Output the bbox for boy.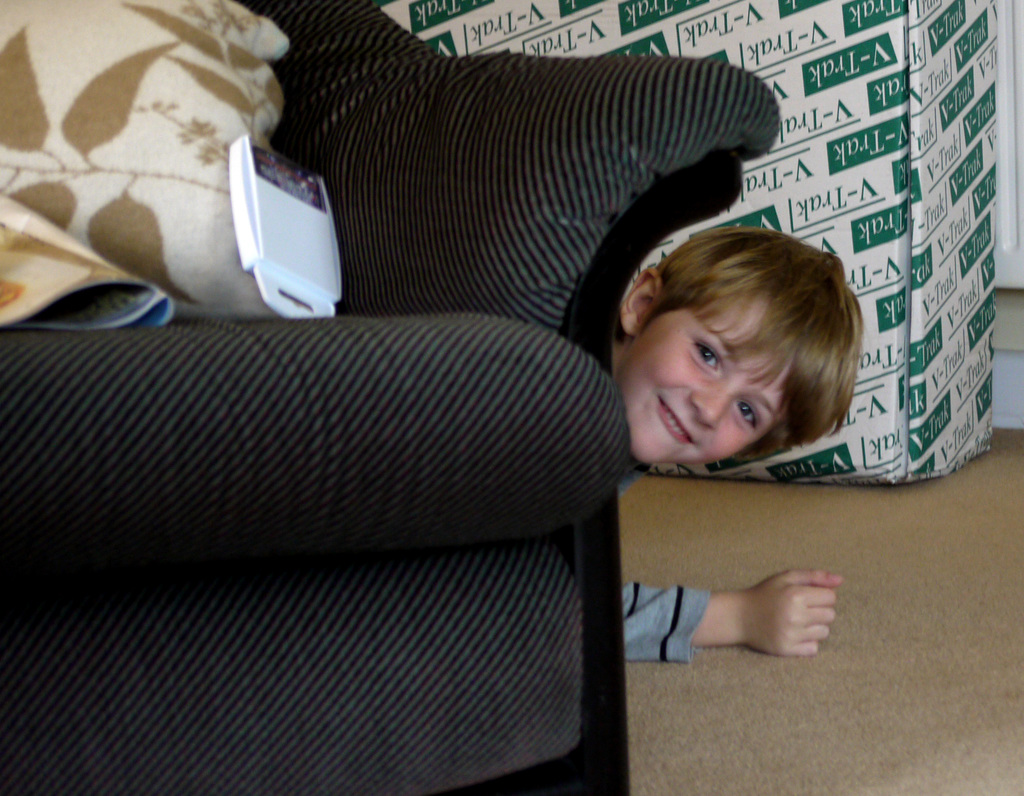
pyautogui.locateOnScreen(610, 213, 862, 660).
